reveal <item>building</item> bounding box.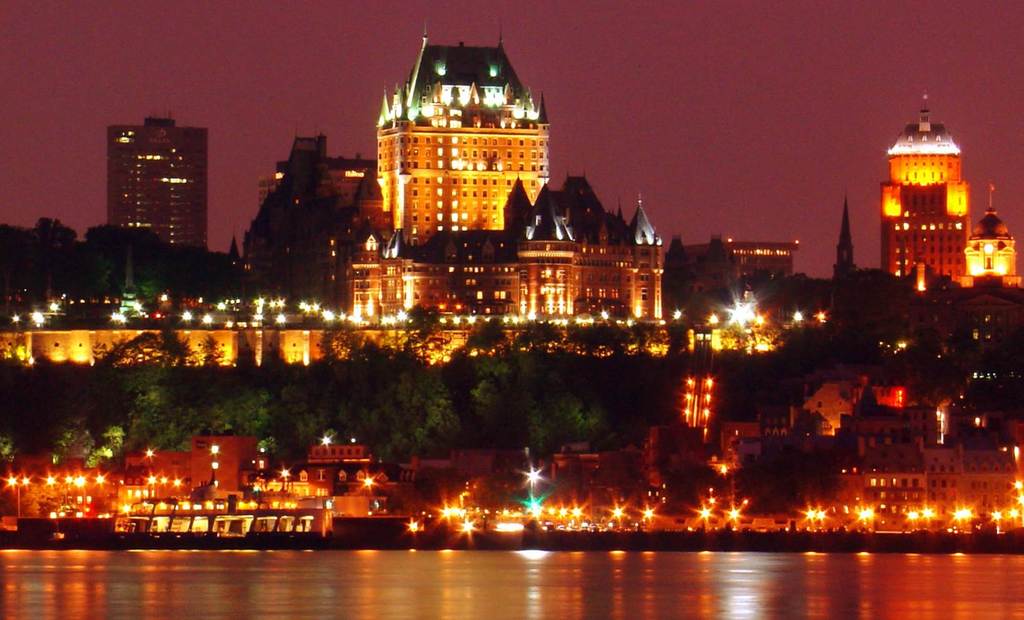
Revealed: Rect(104, 118, 209, 246).
